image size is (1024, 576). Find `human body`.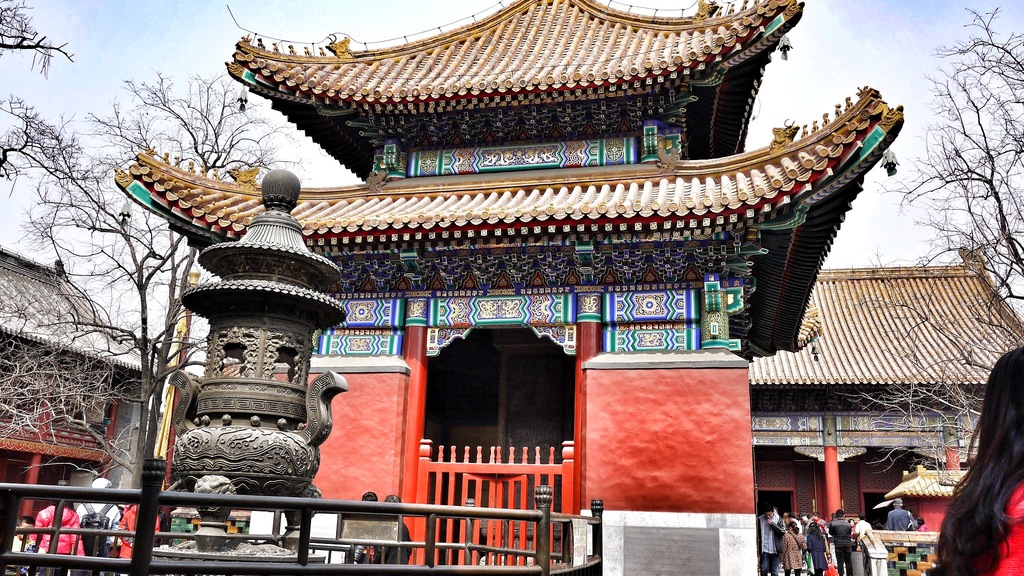
left=118, top=504, right=161, bottom=574.
